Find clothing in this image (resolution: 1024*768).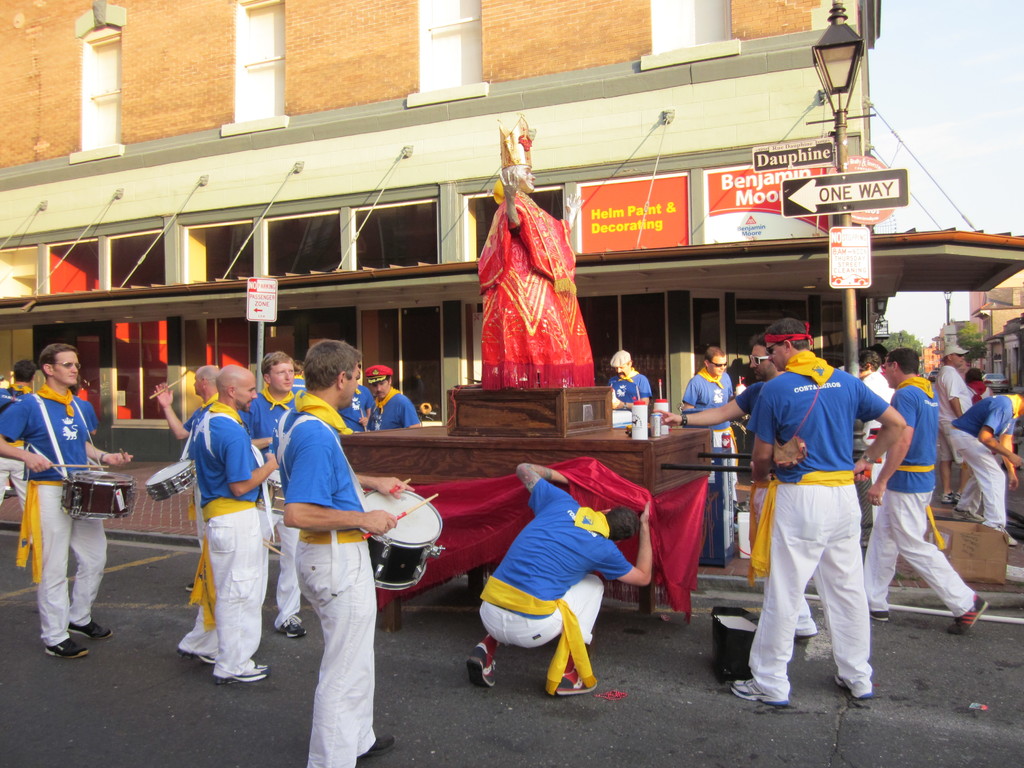
339 381 369 433.
